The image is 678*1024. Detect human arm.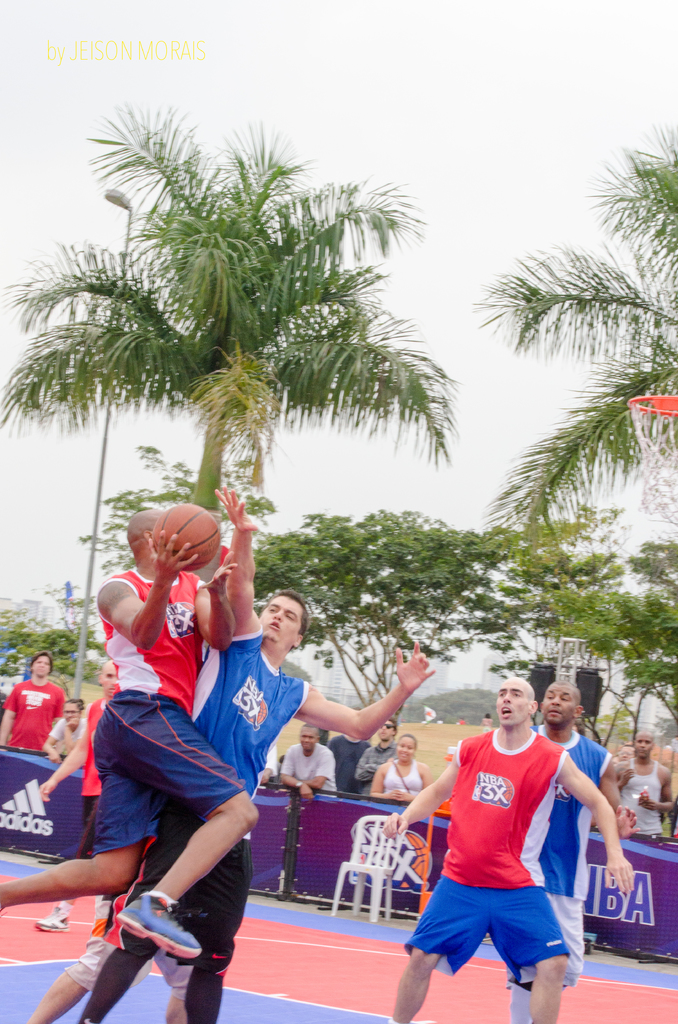
Detection: 0 686 22 748.
